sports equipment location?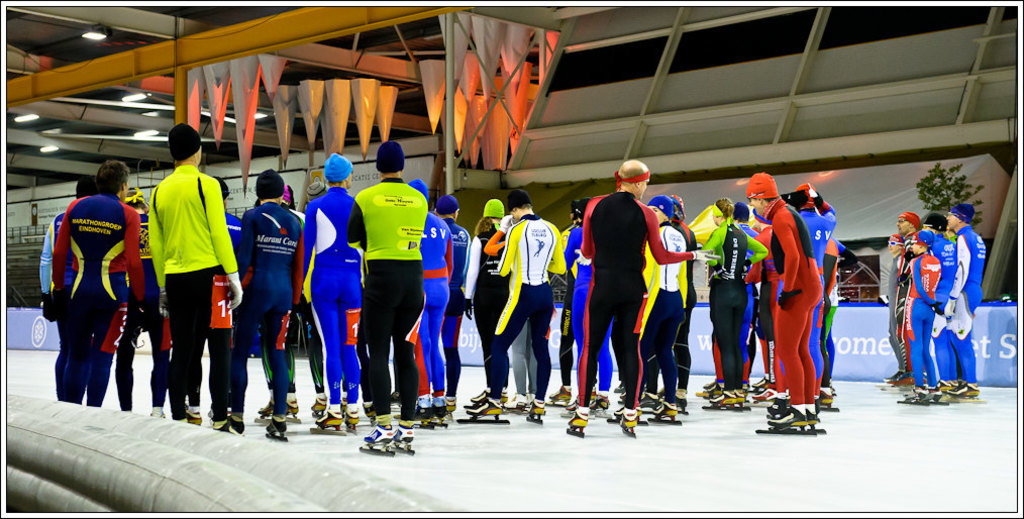
(357, 425, 400, 459)
